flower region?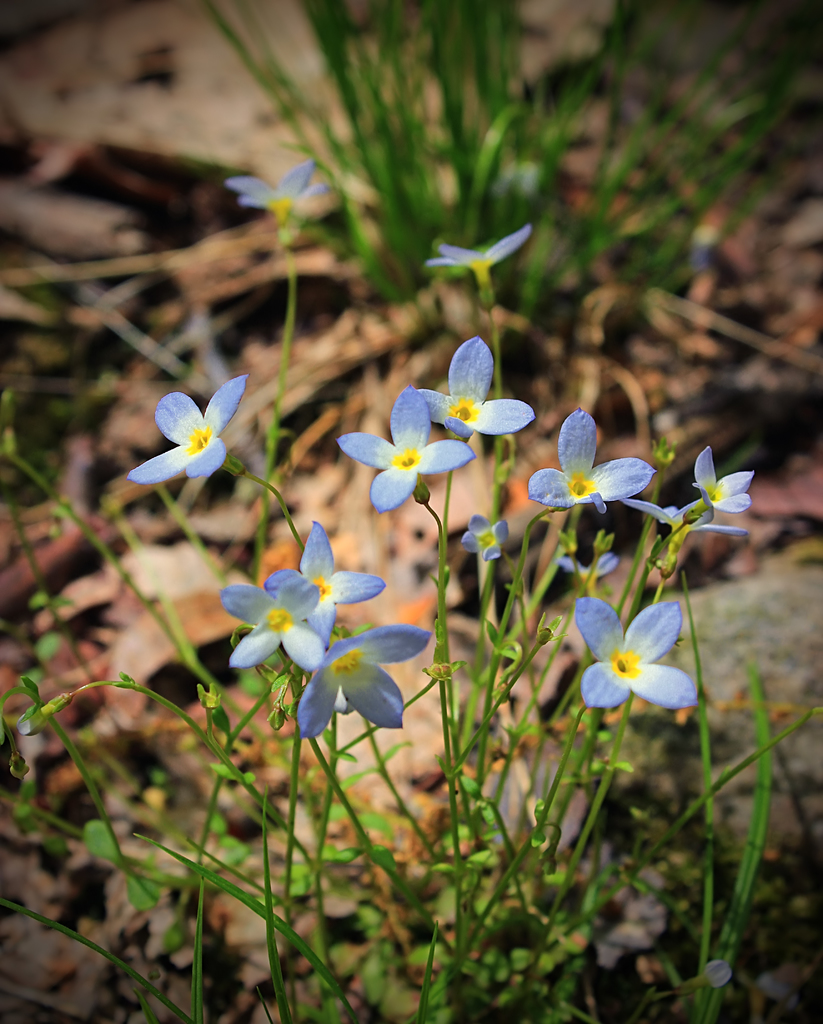
525, 410, 653, 511
